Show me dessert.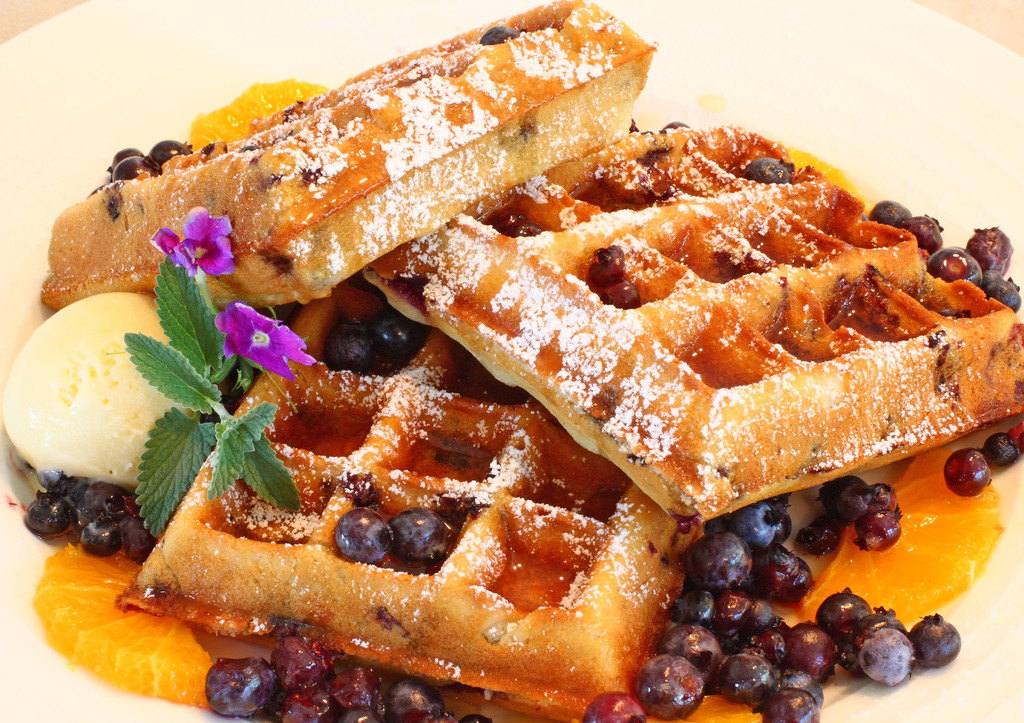
dessert is here: 10,0,1017,722.
